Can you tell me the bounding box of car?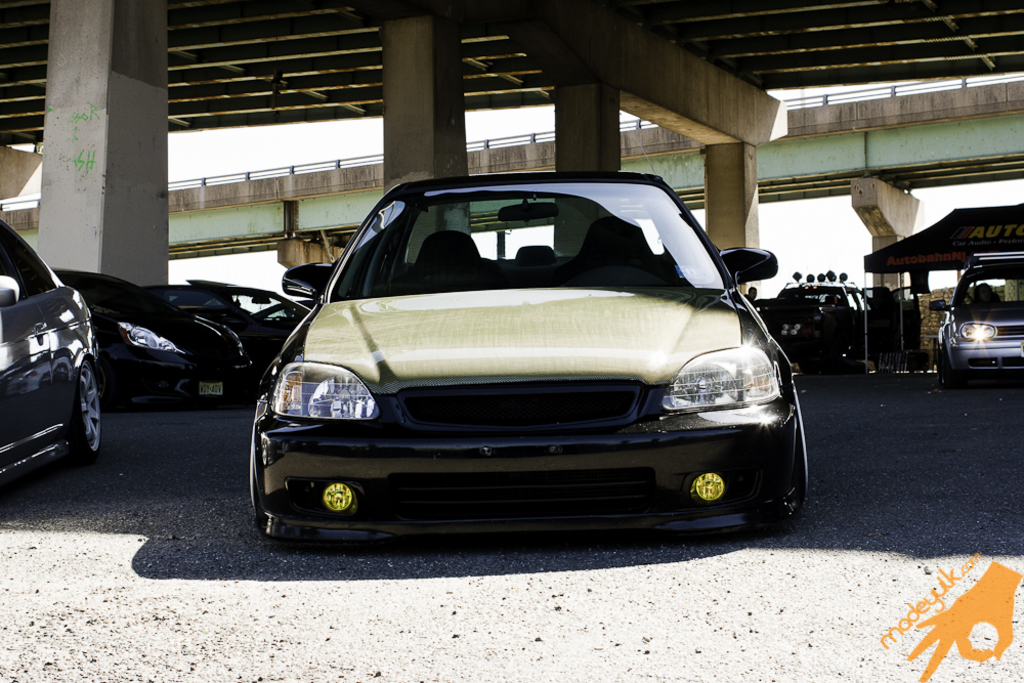
region(930, 250, 1023, 384).
